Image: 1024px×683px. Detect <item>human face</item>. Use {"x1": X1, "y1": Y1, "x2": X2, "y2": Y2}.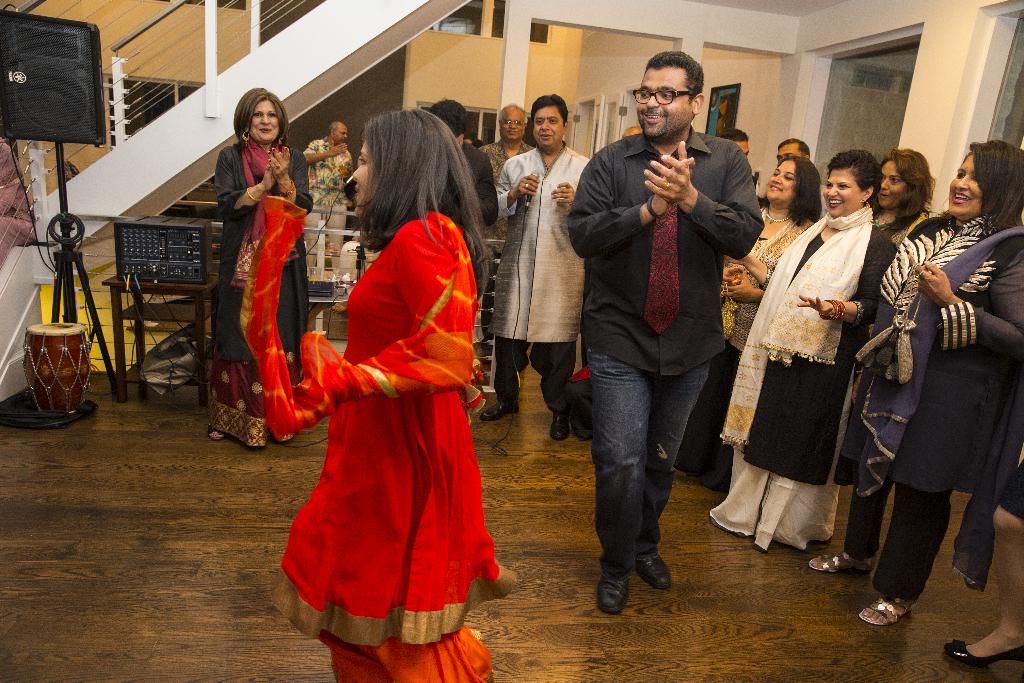
{"x1": 498, "y1": 103, "x2": 527, "y2": 140}.
